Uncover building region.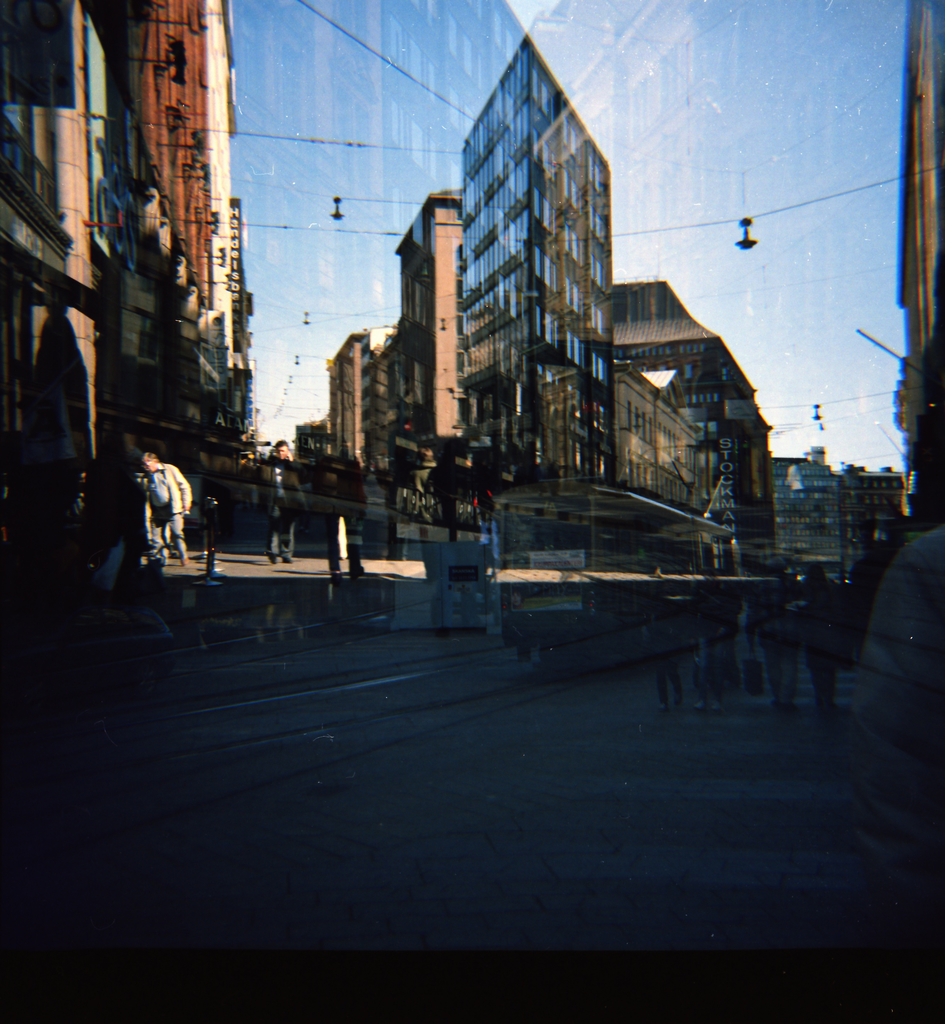
Uncovered: box=[0, 0, 250, 579].
